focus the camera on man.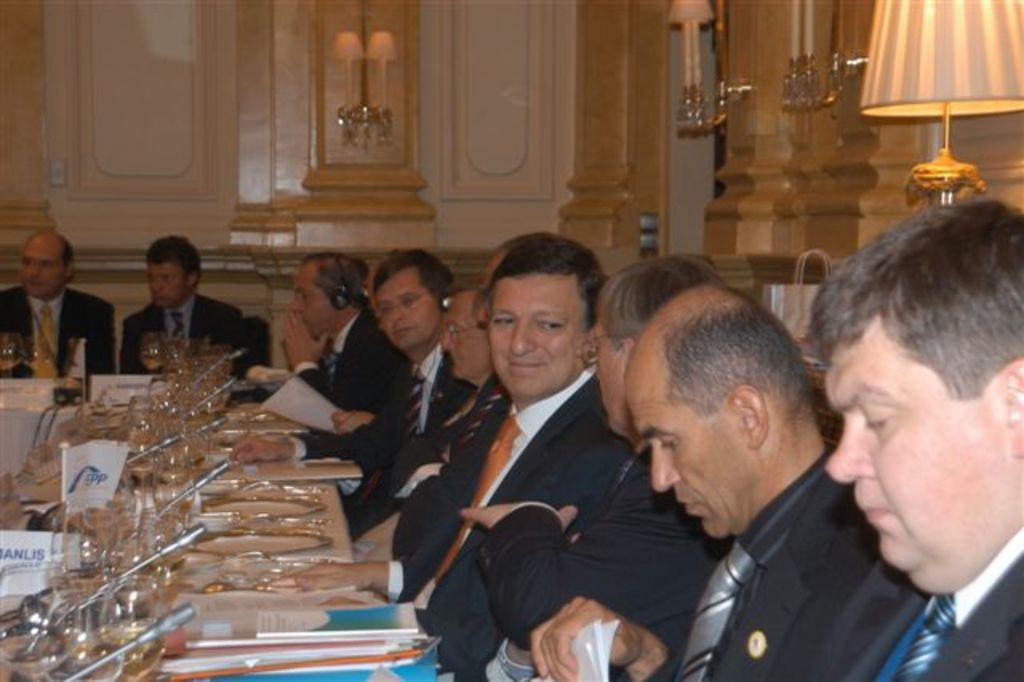
Focus region: [x1=230, y1=248, x2=478, y2=541].
